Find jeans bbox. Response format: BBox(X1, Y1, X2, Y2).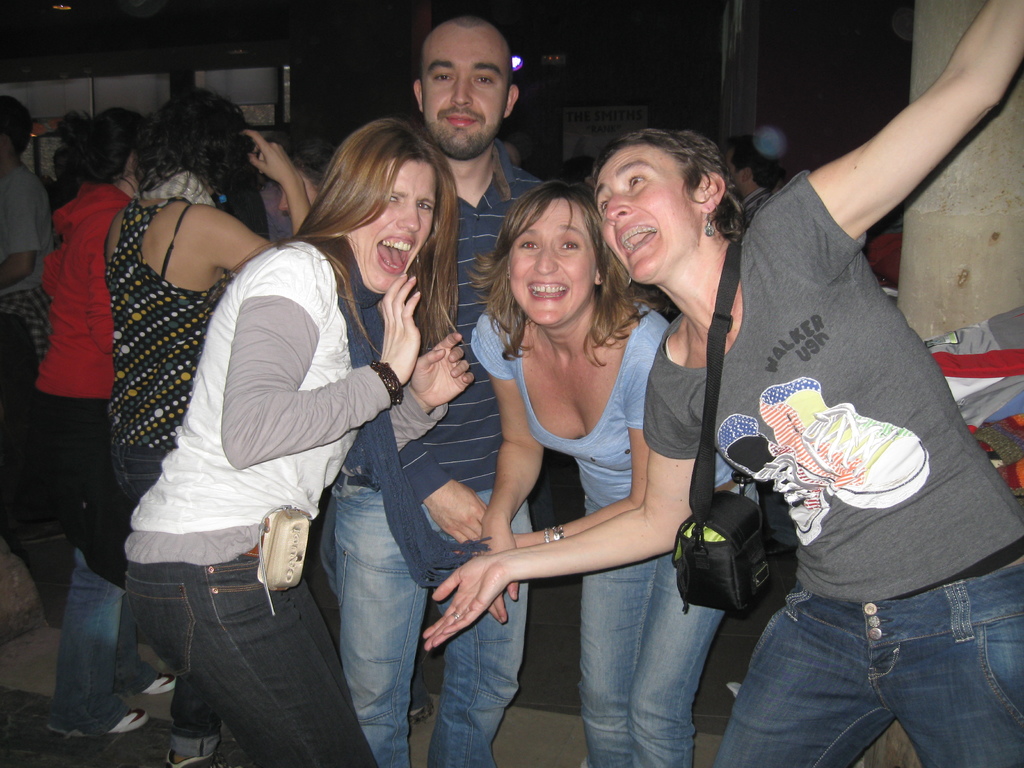
BBox(49, 563, 136, 728).
